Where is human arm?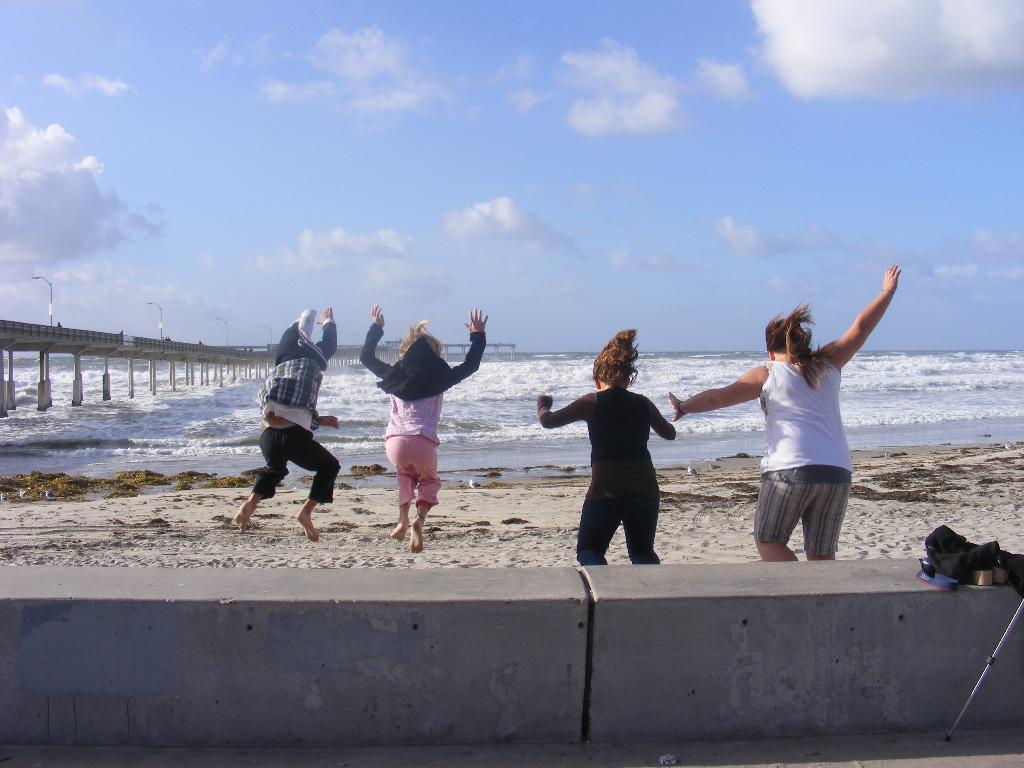
(815,267,899,373).
